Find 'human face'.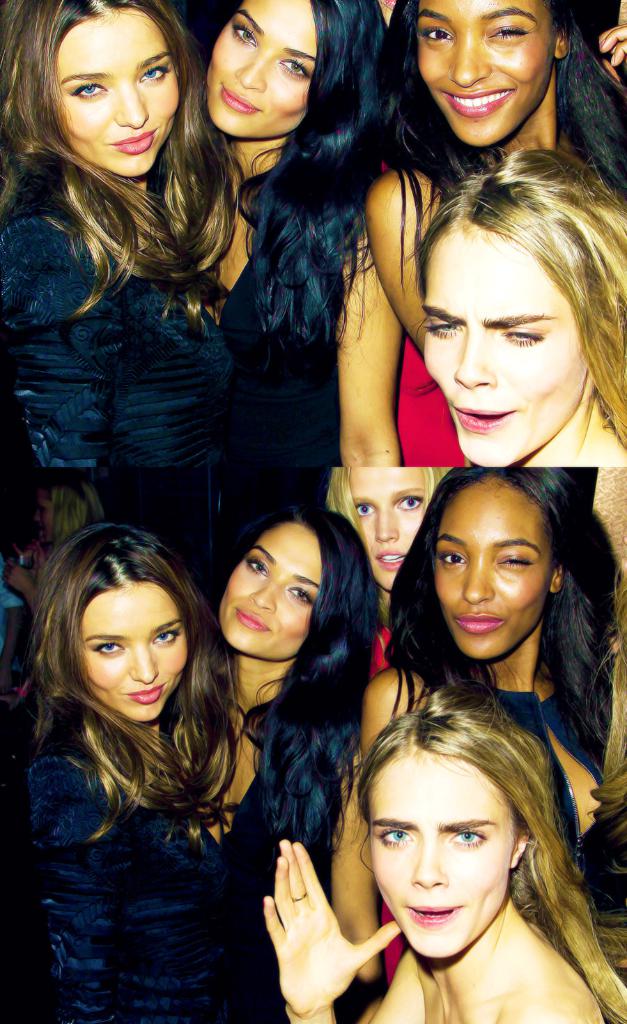
bbox=[223, 521, 321, 661].
